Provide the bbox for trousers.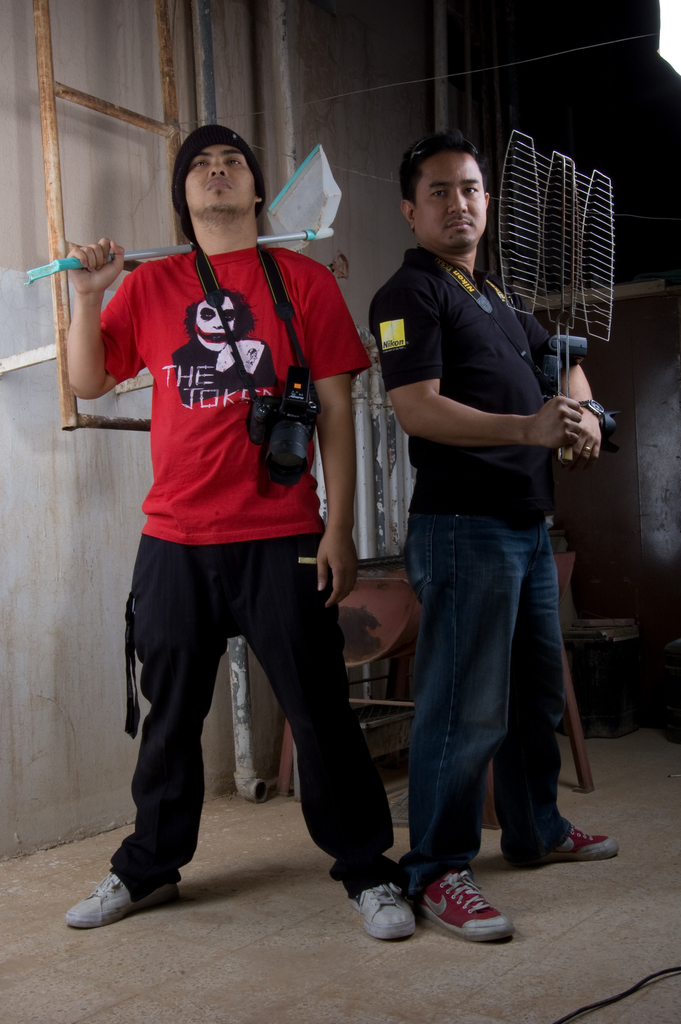
113 533 399 883.
